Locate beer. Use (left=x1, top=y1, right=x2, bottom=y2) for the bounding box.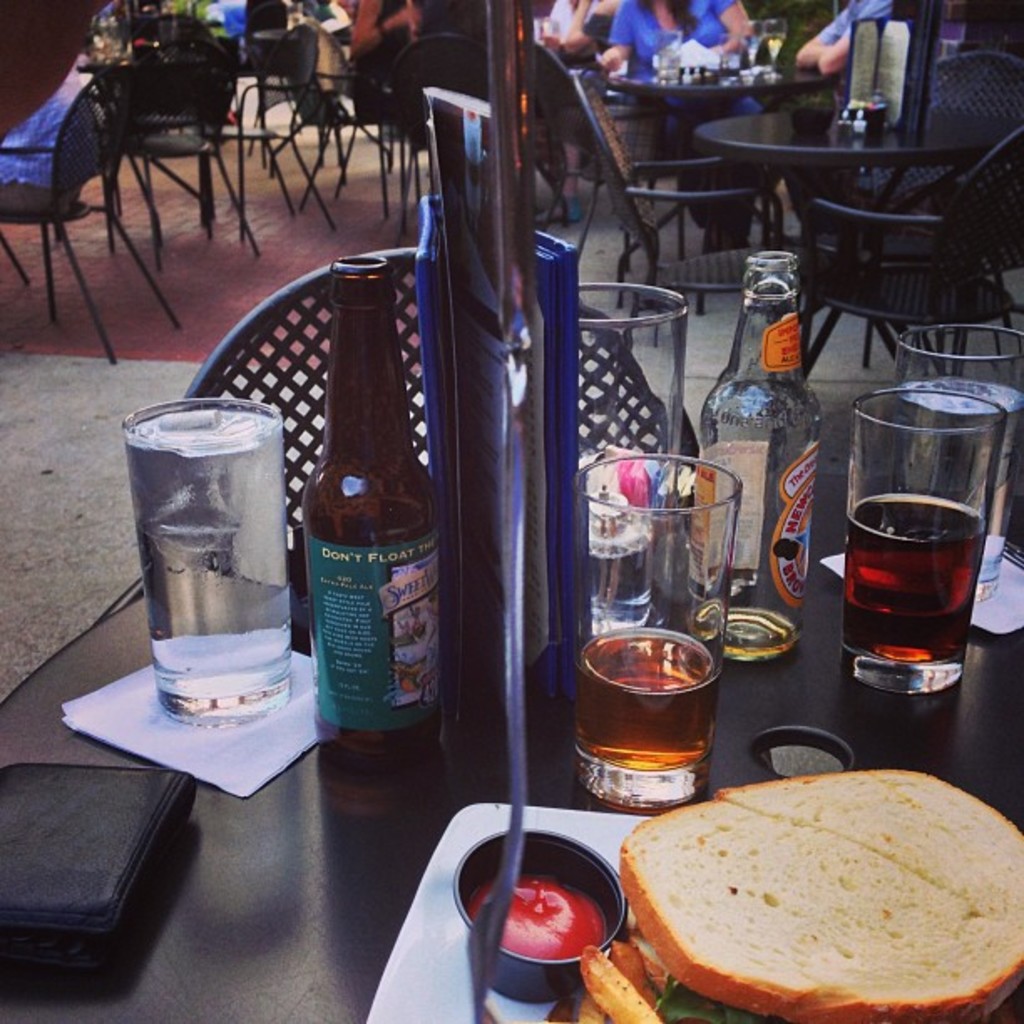
(left=848, top=405, right=1011, bottom=706).
